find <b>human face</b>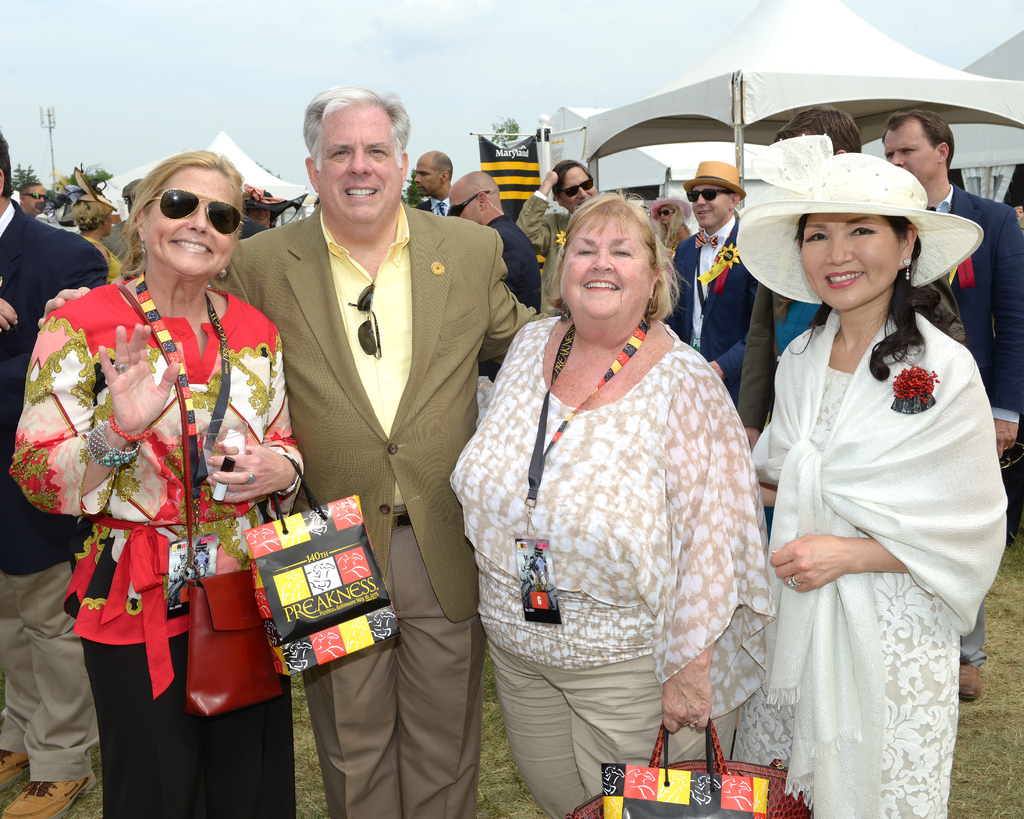
(448,200,473,220)
